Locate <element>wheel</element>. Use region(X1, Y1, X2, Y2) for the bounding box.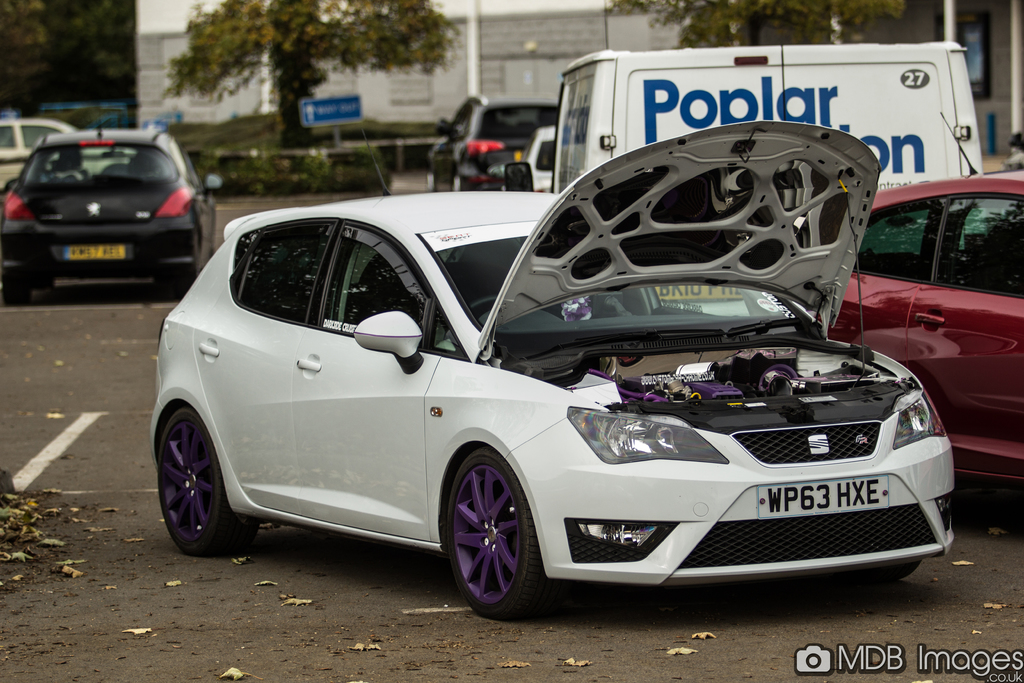
region(866, 559, 922, 580).
